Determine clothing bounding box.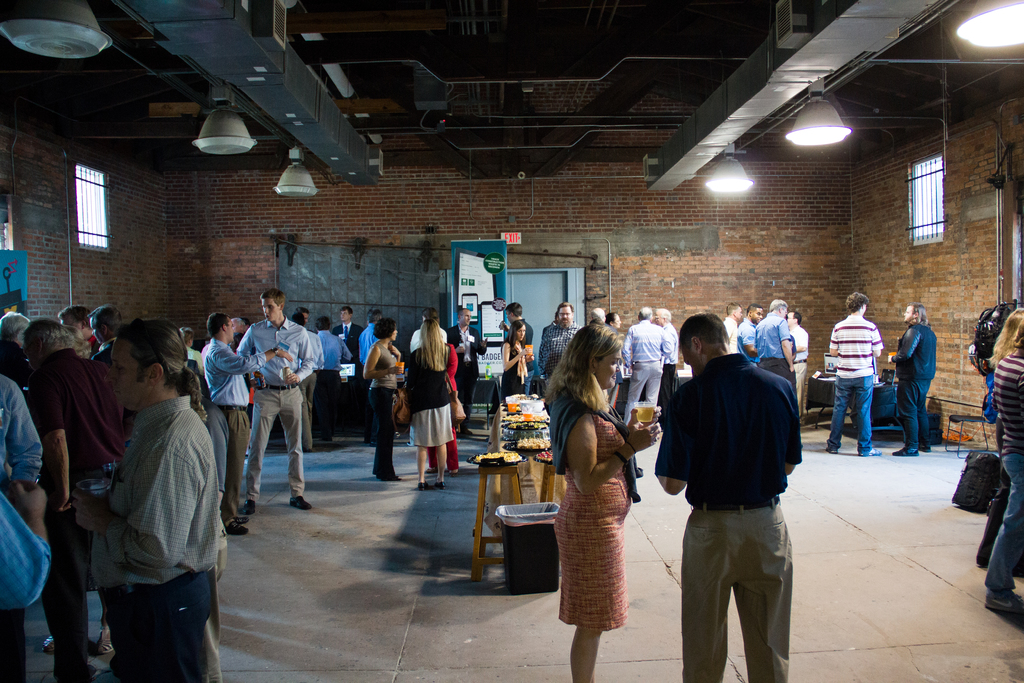
Determined: [left=94, top=350, right=225, bottom=668].
